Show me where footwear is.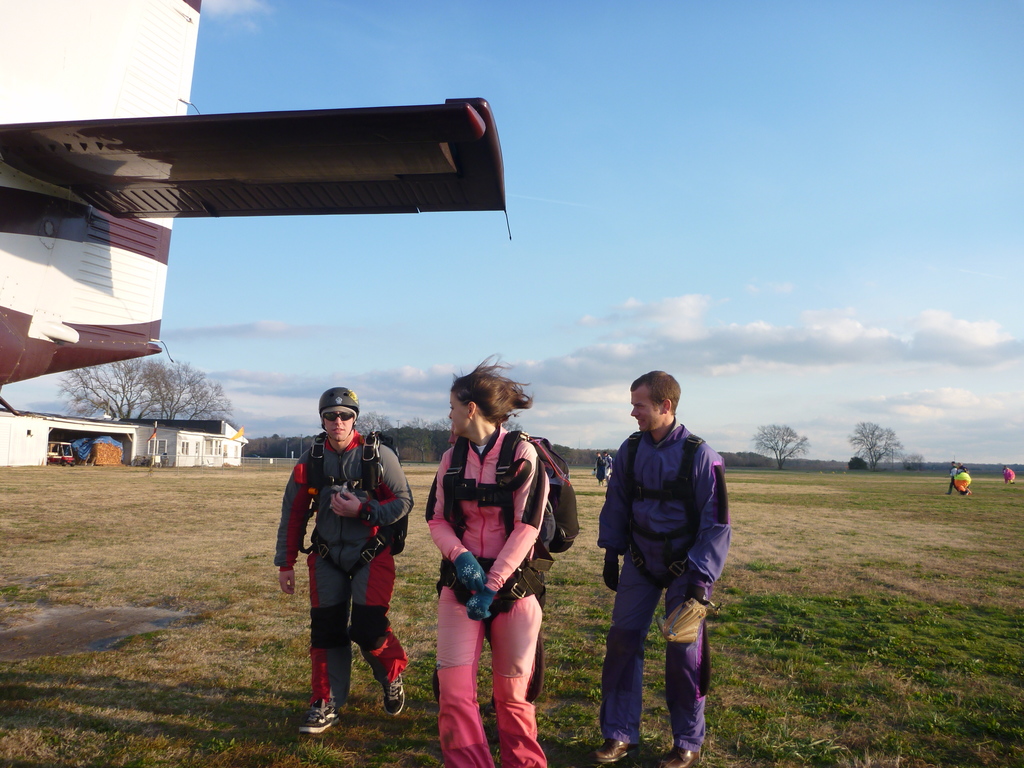
footwear is at 655,748,702,767.
